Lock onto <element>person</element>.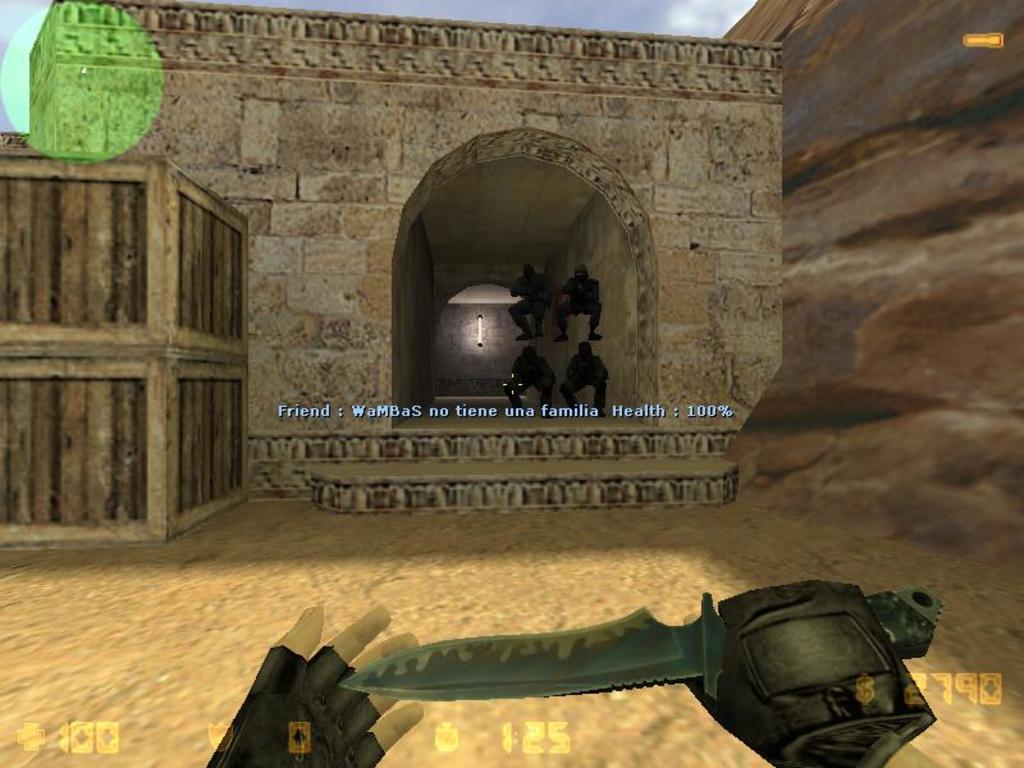
Locked: 507,260,545,347.
